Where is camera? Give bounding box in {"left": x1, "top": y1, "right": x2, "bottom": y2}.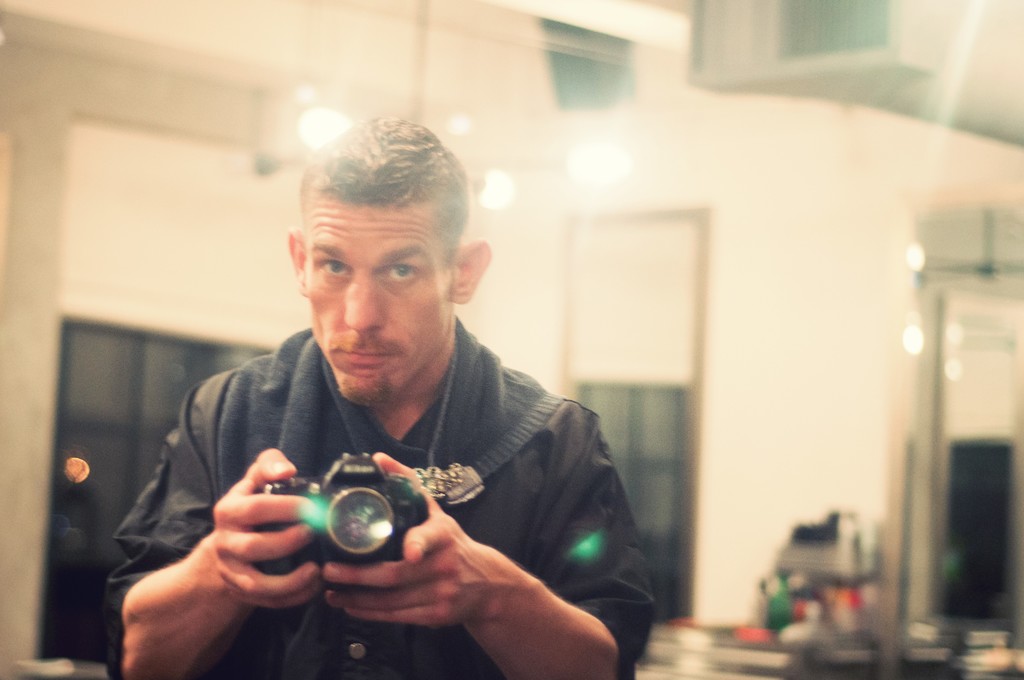
{"left": 268, "top": 451, "right": 426, "bottom": 578}.
